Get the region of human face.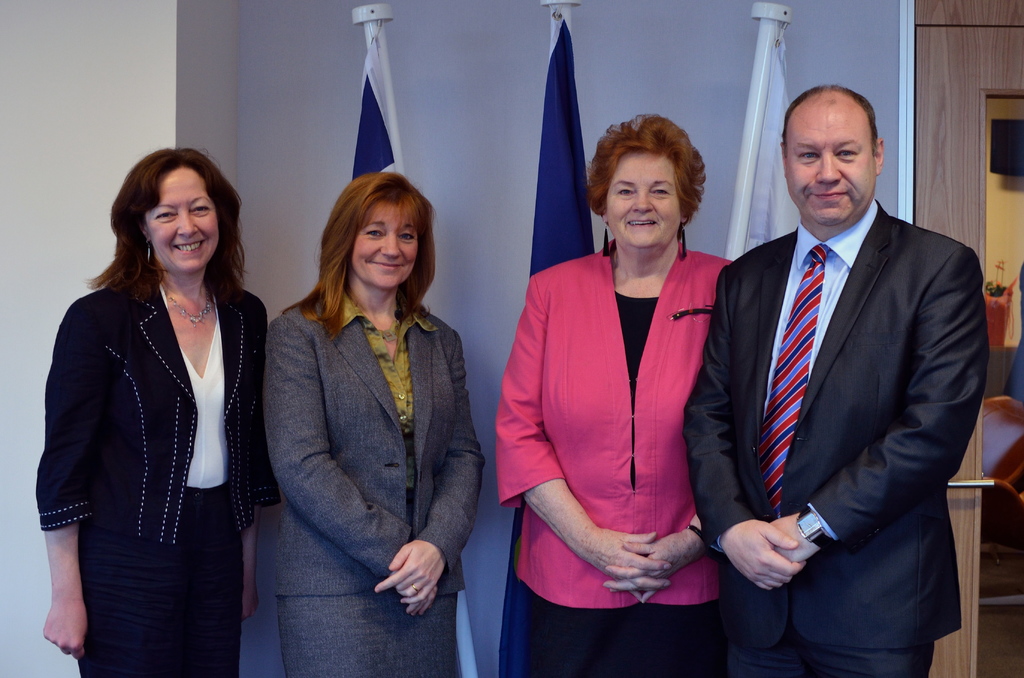
351, 200, 415, 288.
